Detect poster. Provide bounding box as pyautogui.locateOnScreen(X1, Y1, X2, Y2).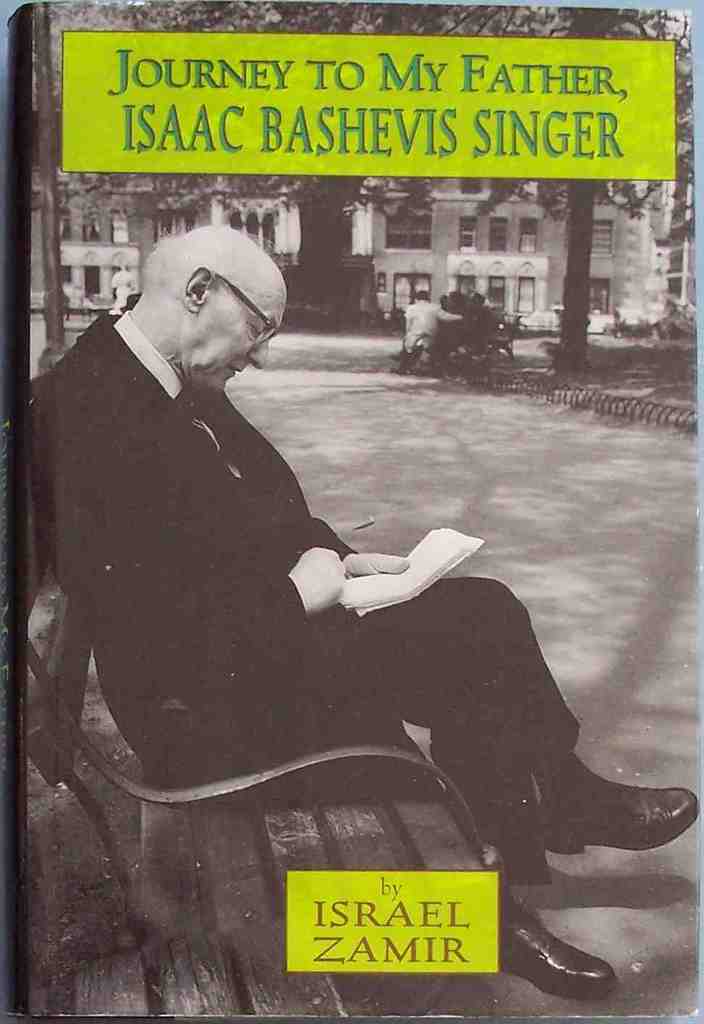
pyautogui.locateOnScreen(0, 0, 703, 1023).
